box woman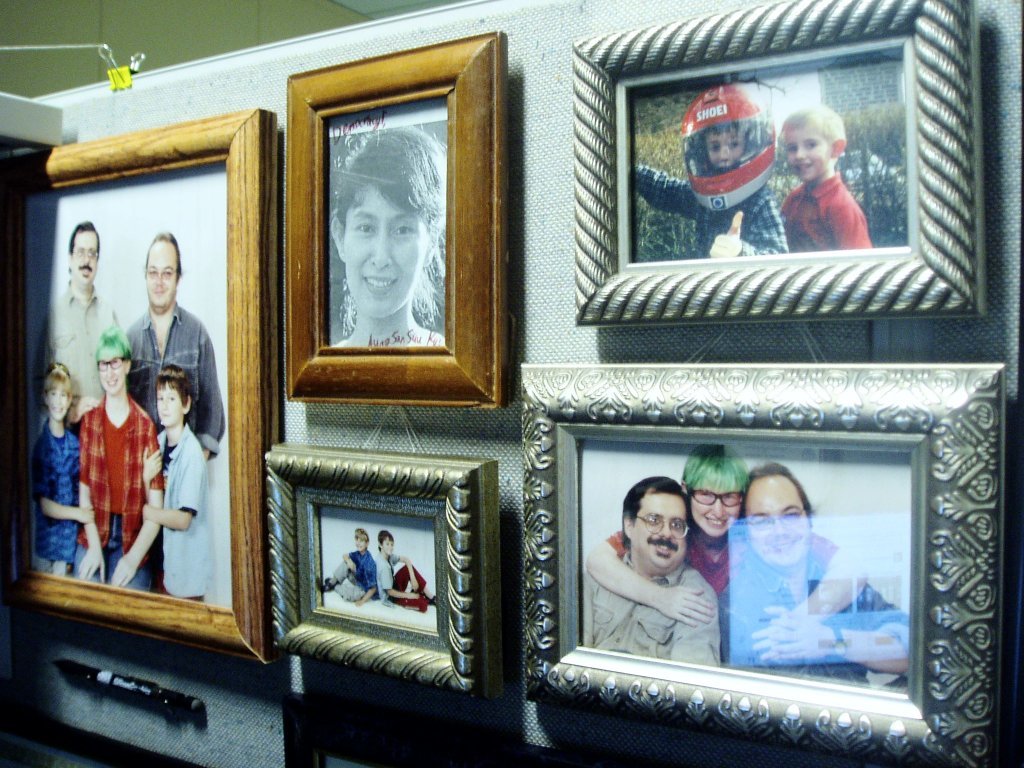
329, 122, 445, 344
